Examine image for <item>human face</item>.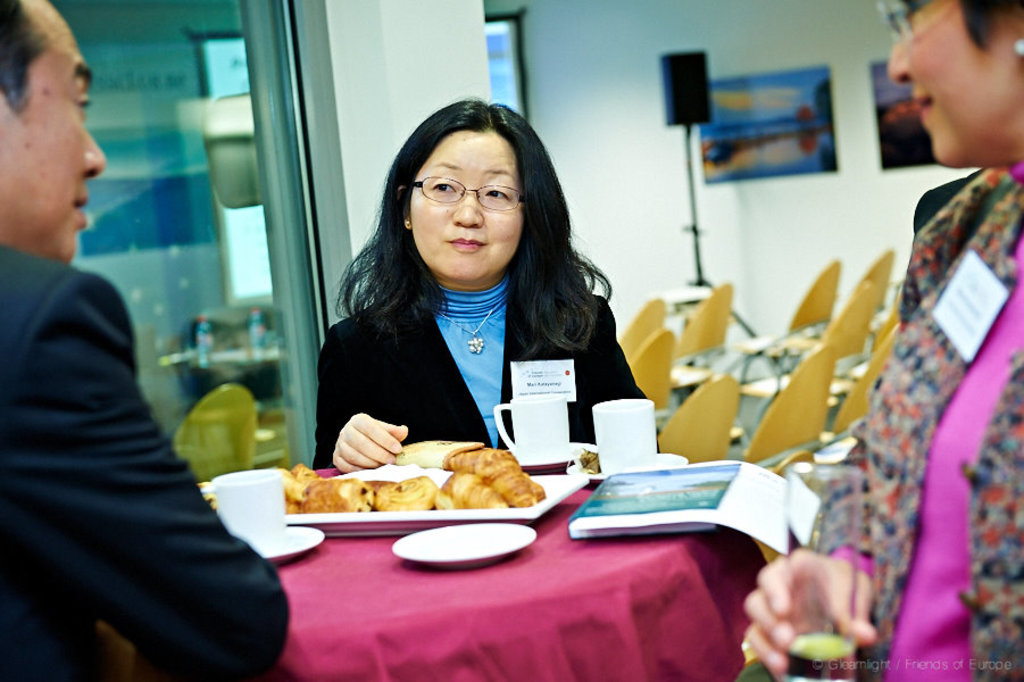
Examination result: 892,0,1015,165.
